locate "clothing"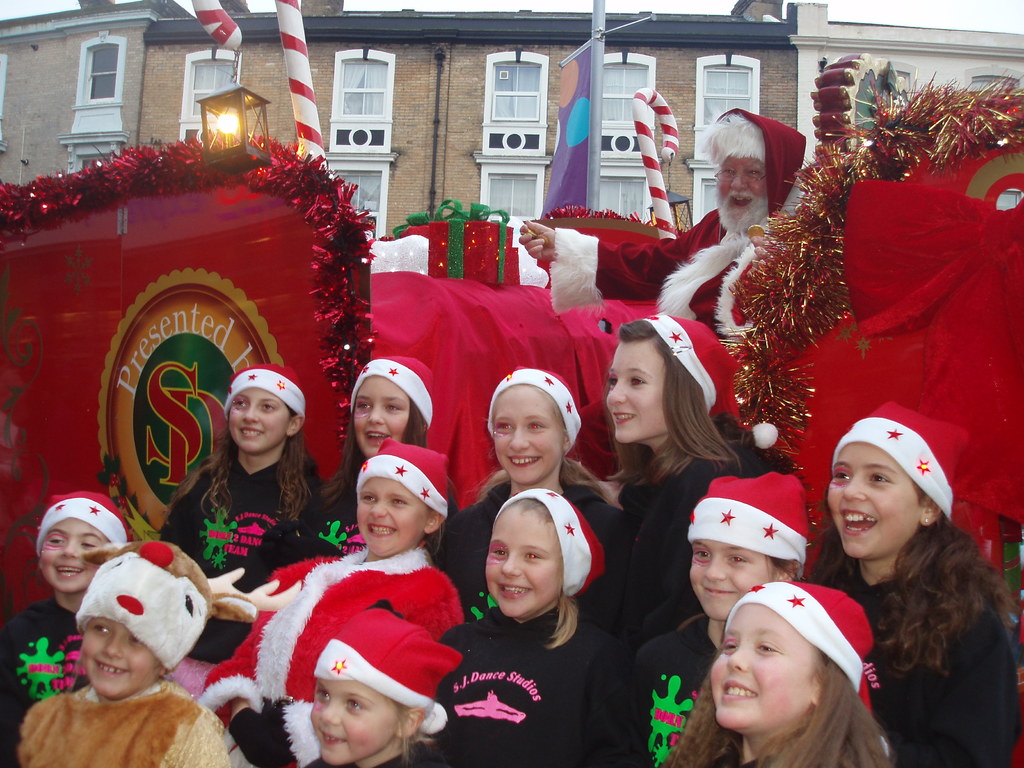
(left=591, top=429, right=766, bottom=642)
